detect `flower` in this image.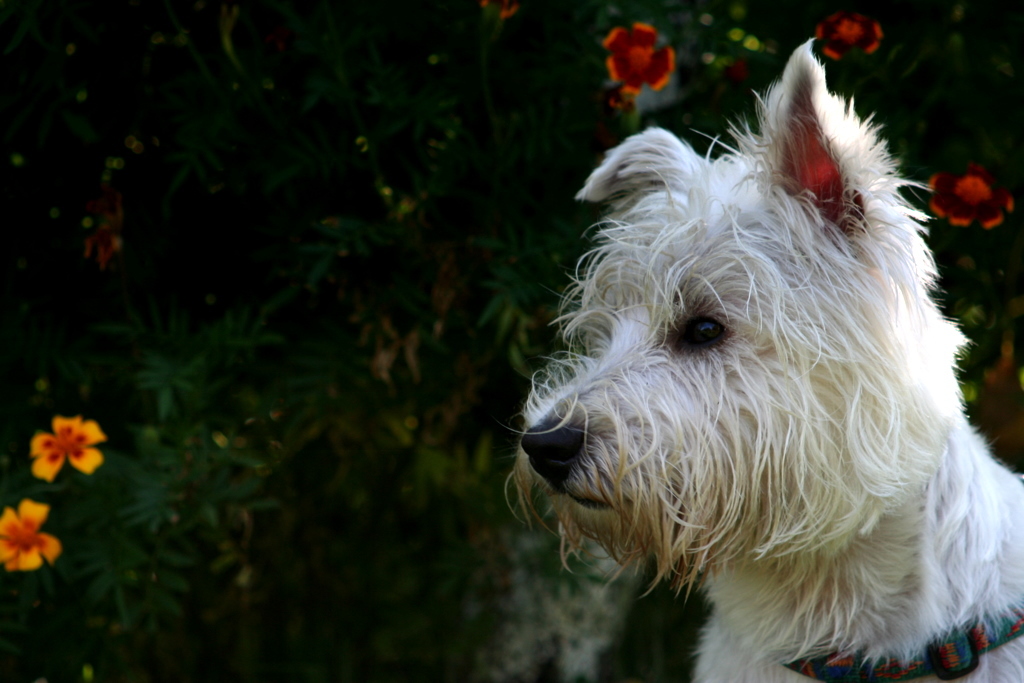
Detection: detection(27, 410, 107, 479).
